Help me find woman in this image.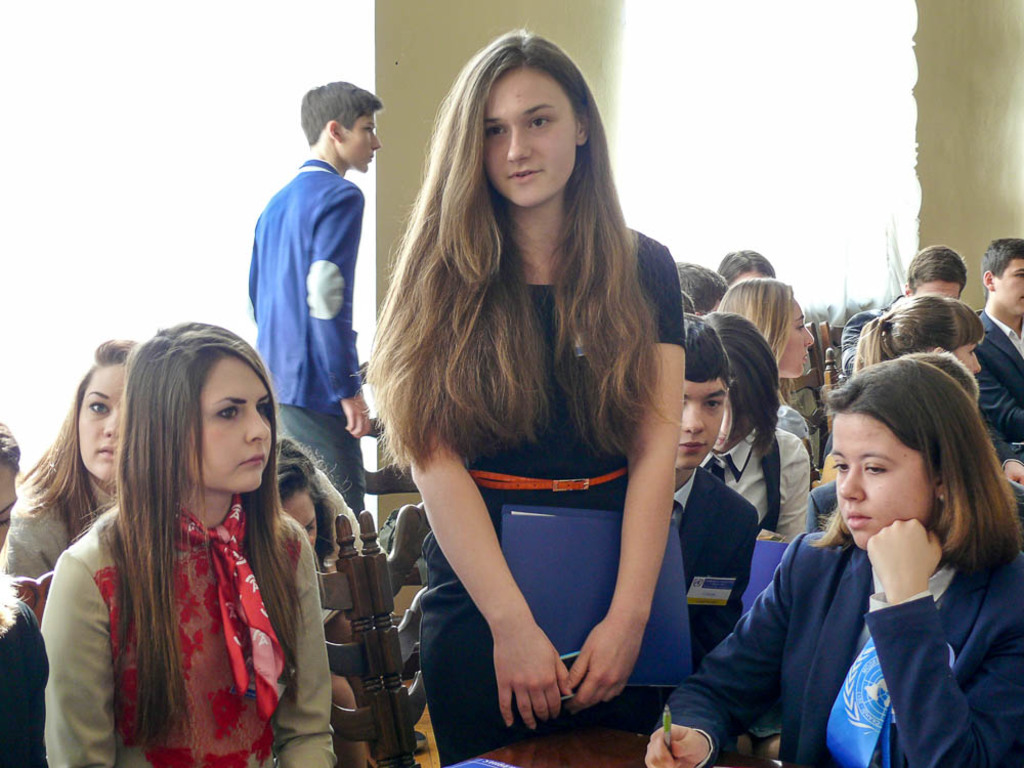
Found it: box=[37, 321, 335, 767].
